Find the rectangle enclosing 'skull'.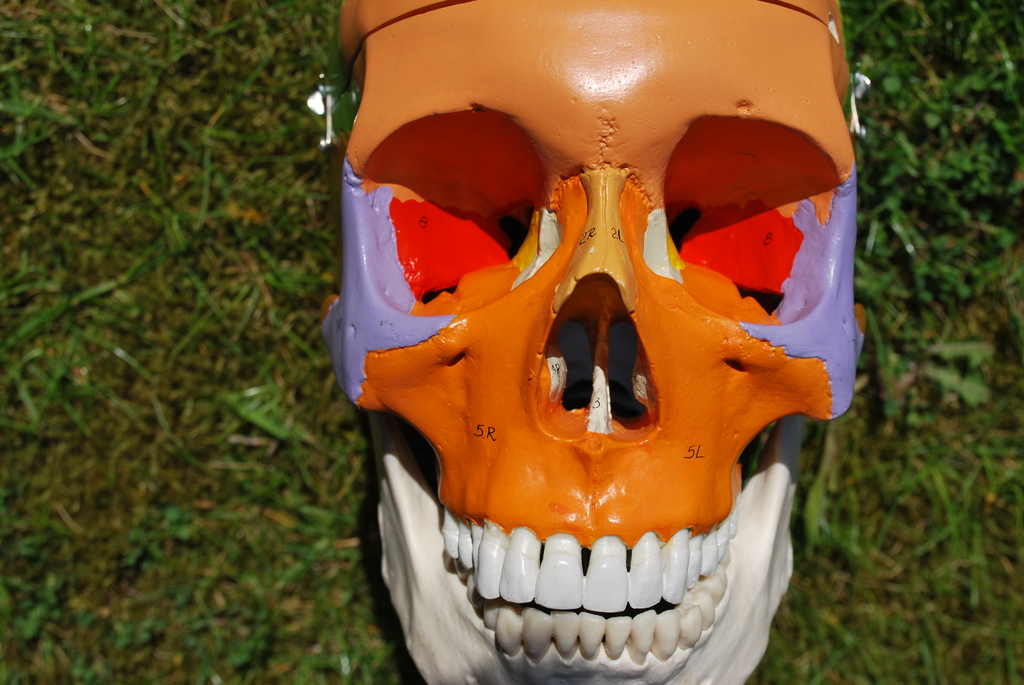
box(314, 2, 911, 684).
